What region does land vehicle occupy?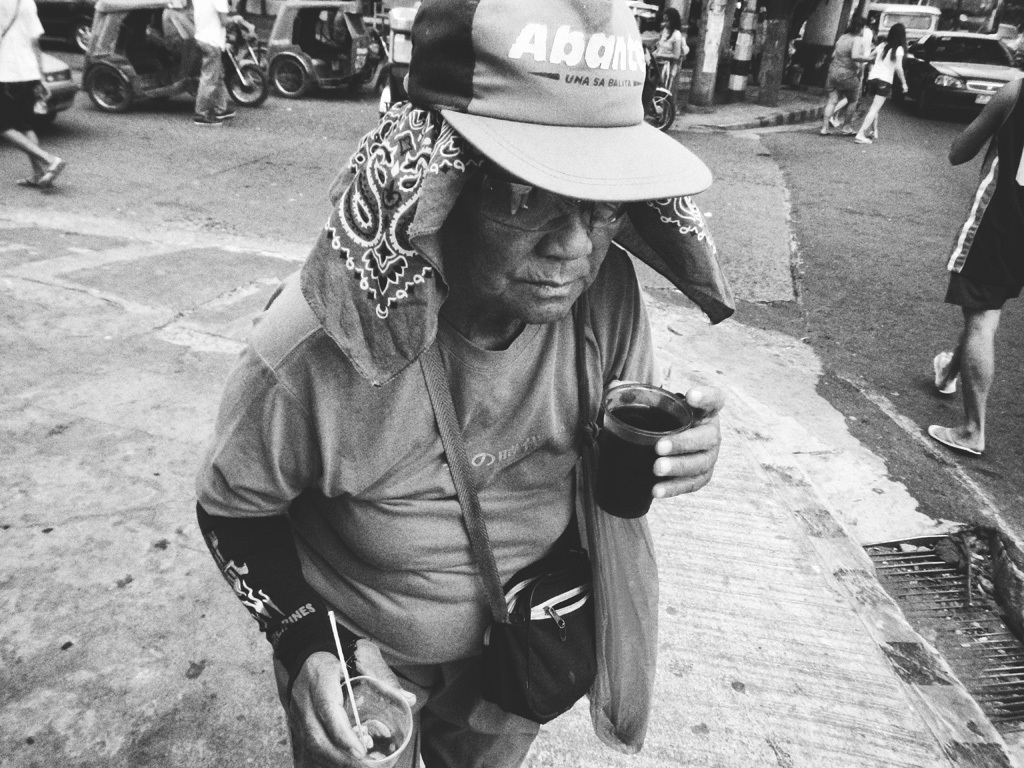
bbox(643, 48, 676, 136).
